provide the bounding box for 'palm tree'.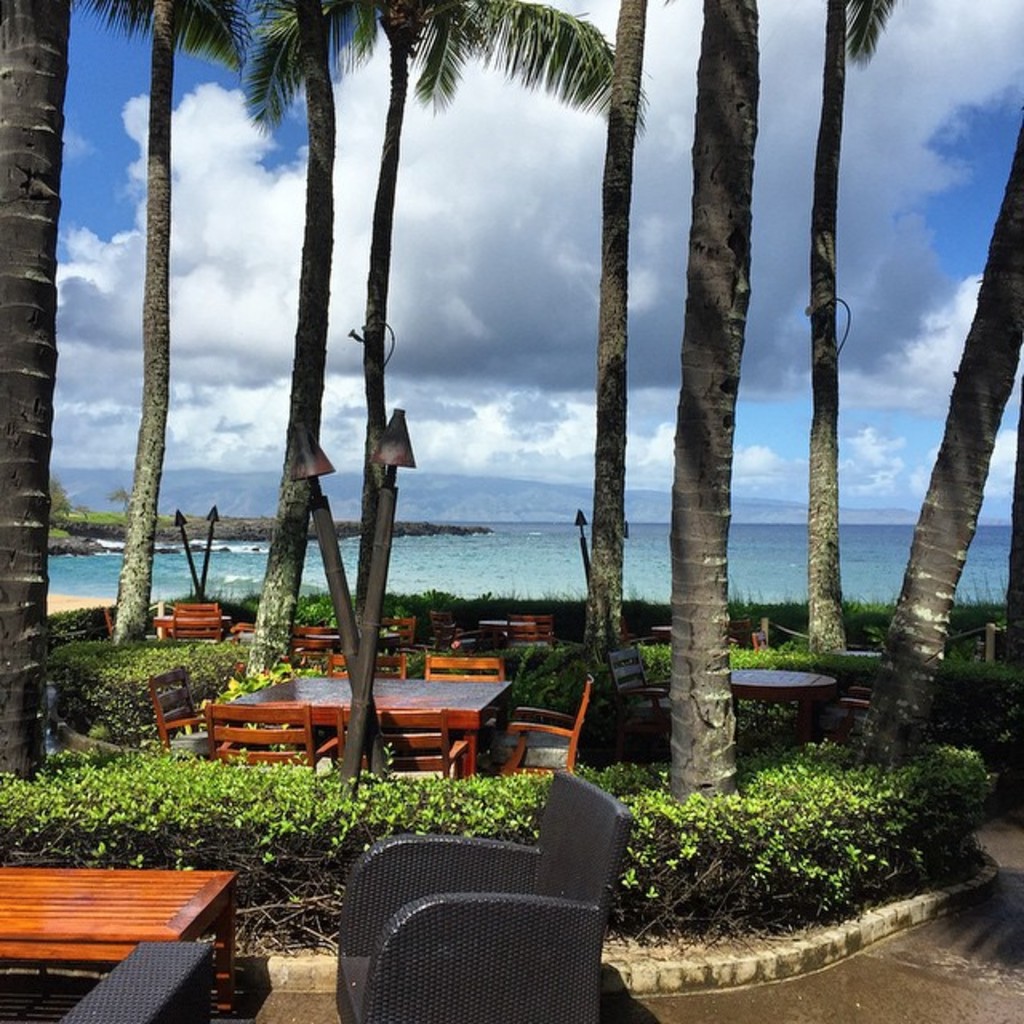
crop(646, 0, 774, 802).
